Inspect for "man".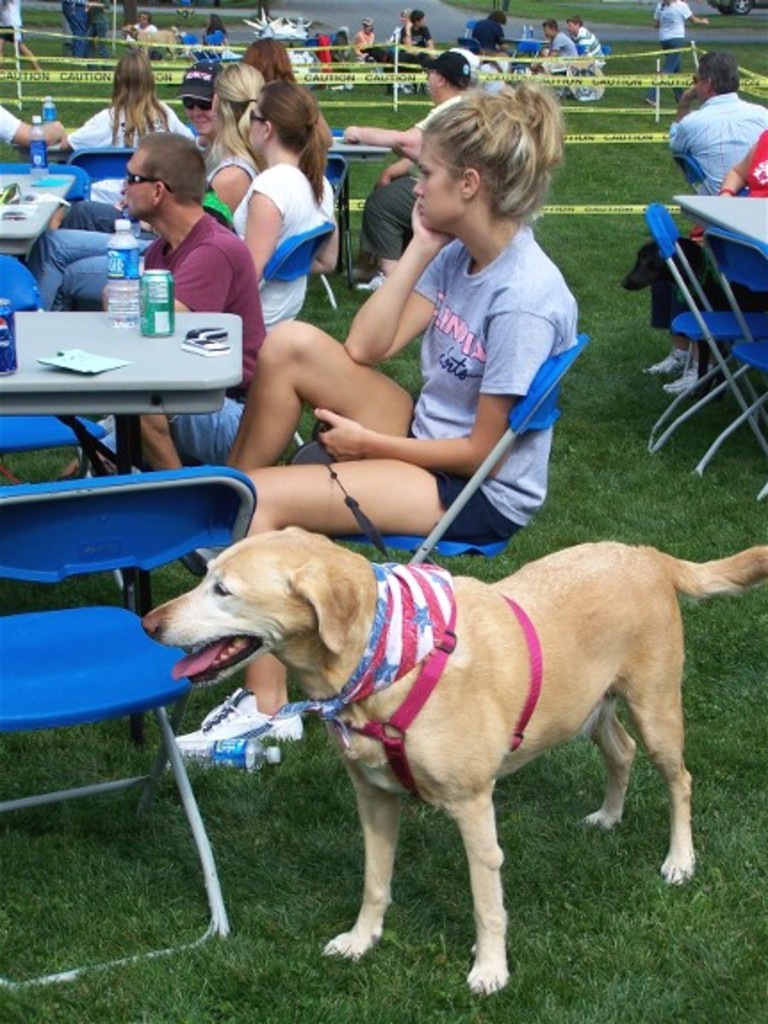
Inspection: x1=128, y1=12, x2=166, y2=48.
